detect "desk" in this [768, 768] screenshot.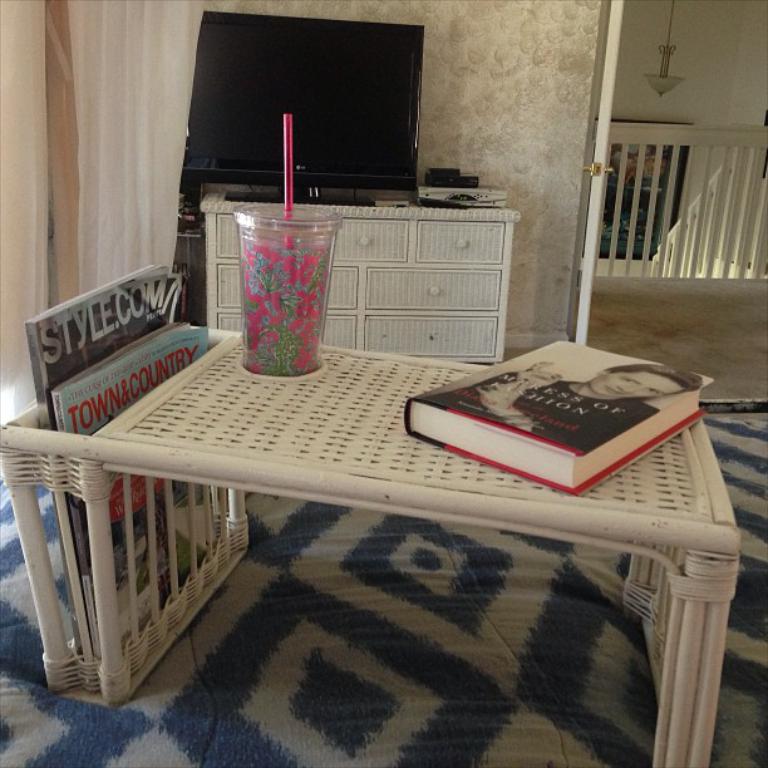
Detection: x1=196 y1=201 x2=522 y2=359.
